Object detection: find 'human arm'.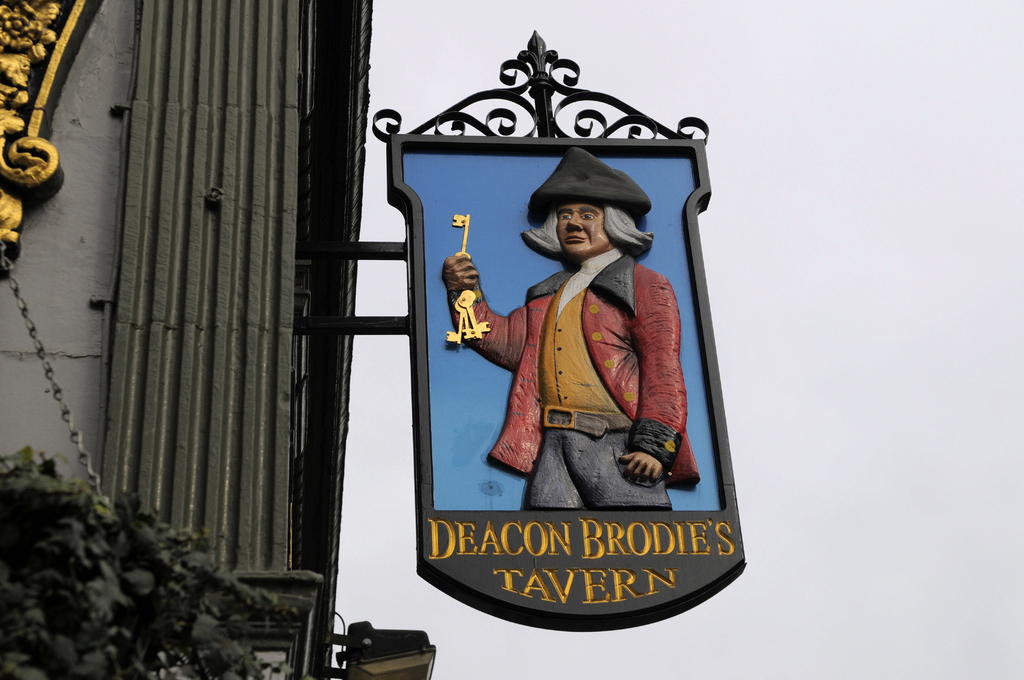
bbox(449, 247, 504, 380).
